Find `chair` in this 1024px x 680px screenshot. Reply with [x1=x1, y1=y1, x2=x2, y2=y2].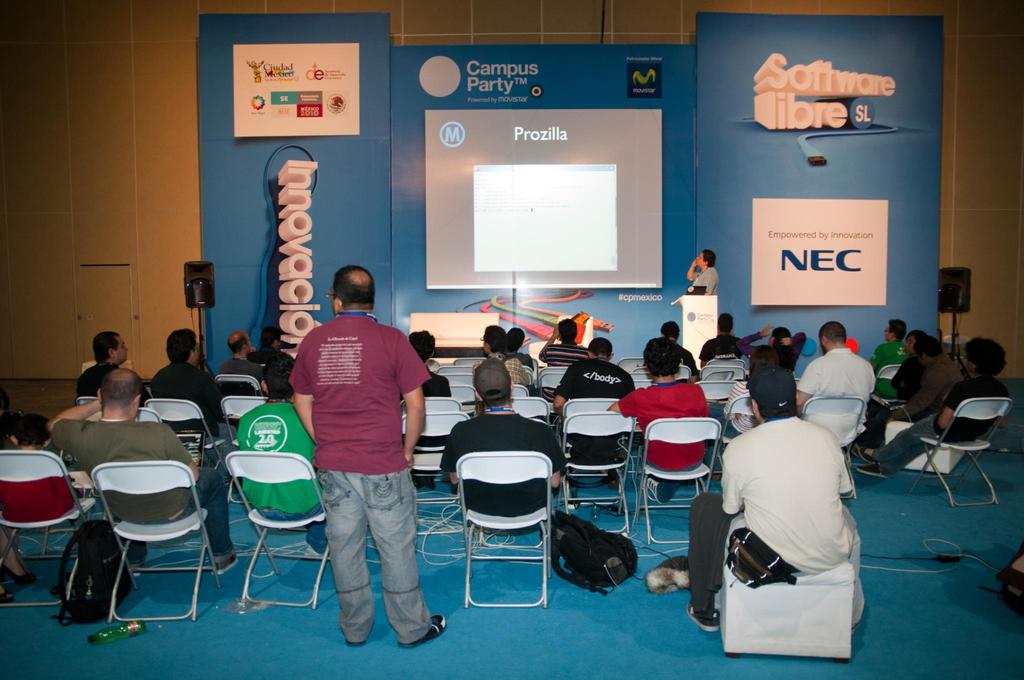
[x1=216, y1=399, x2=274, y2=503].
